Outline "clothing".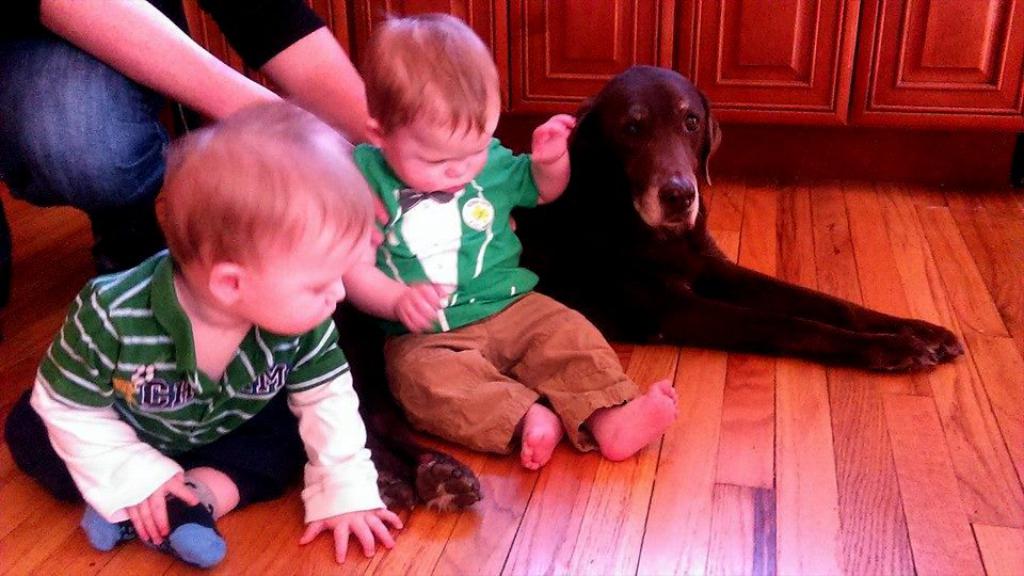
Outline: pyautogui.locateOnScreen(0, 1, 324, 272).
